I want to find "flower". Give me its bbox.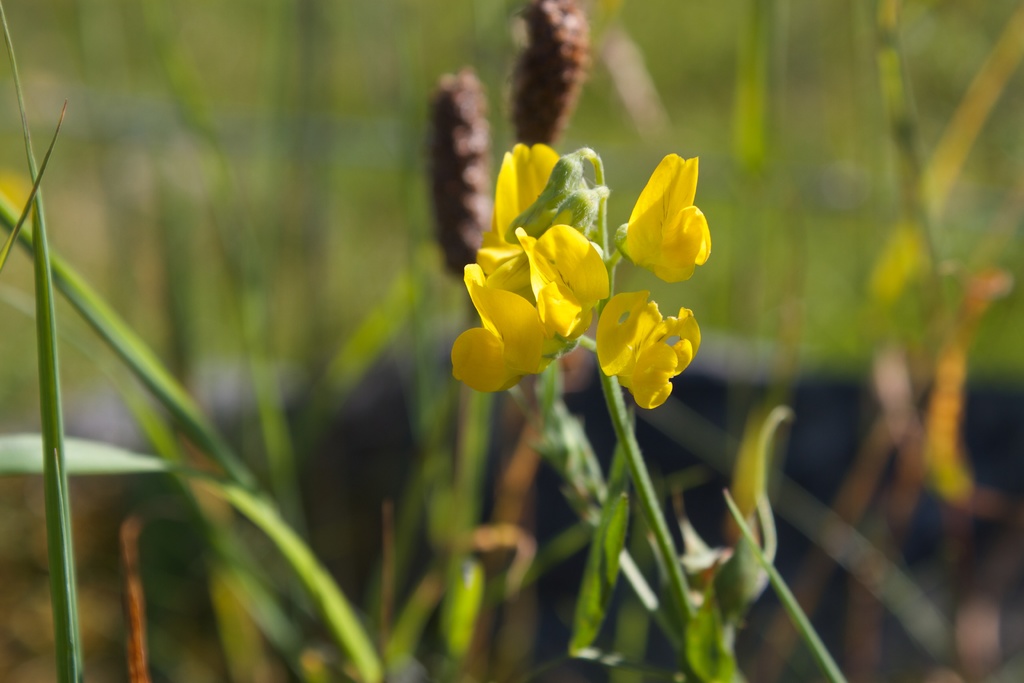
[450,143,614,393].
